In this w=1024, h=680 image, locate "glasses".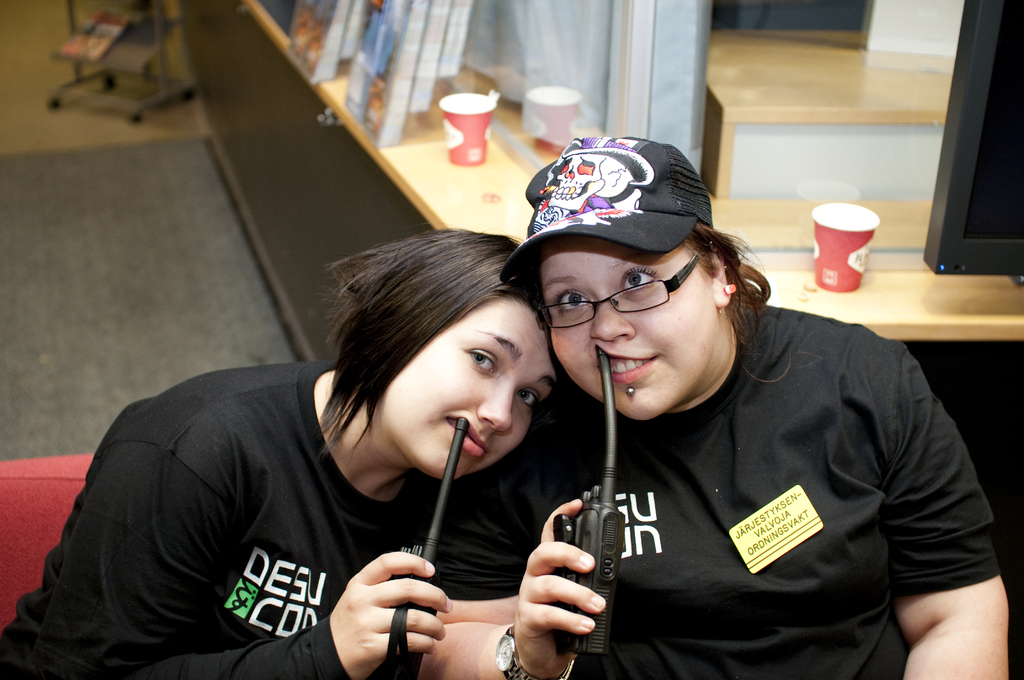
Bounding box: x1=510 y1=258 x2=728 y2=349.
